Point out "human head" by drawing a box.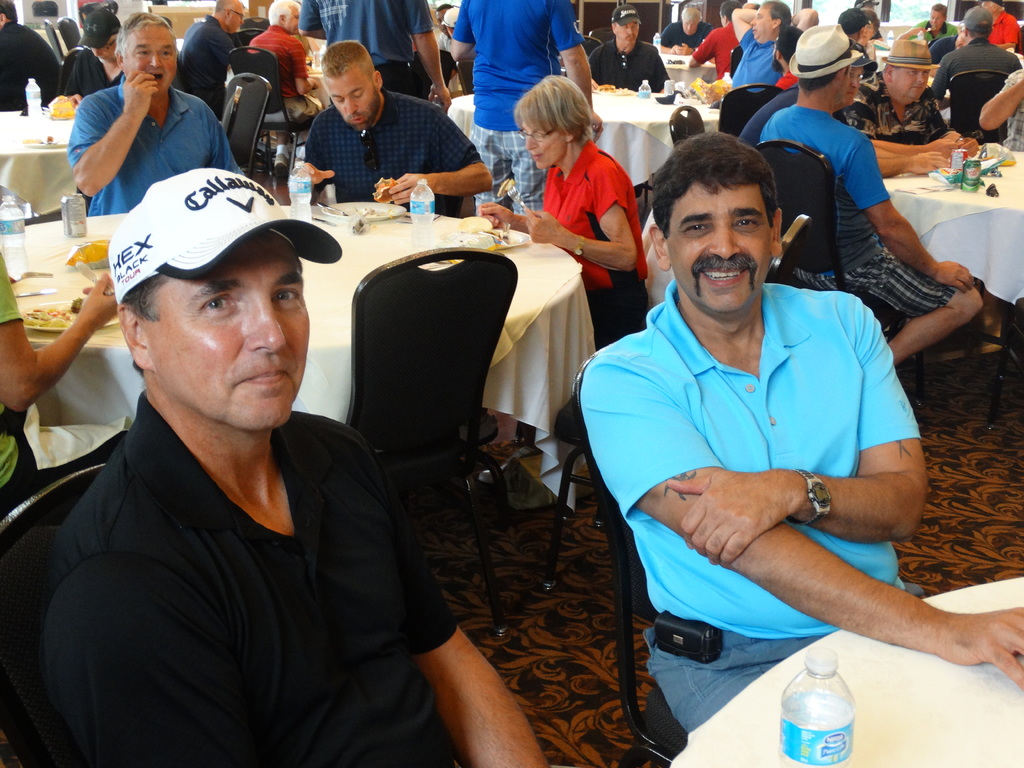
<bbox>614, 3, 642, 45</bbox>.
